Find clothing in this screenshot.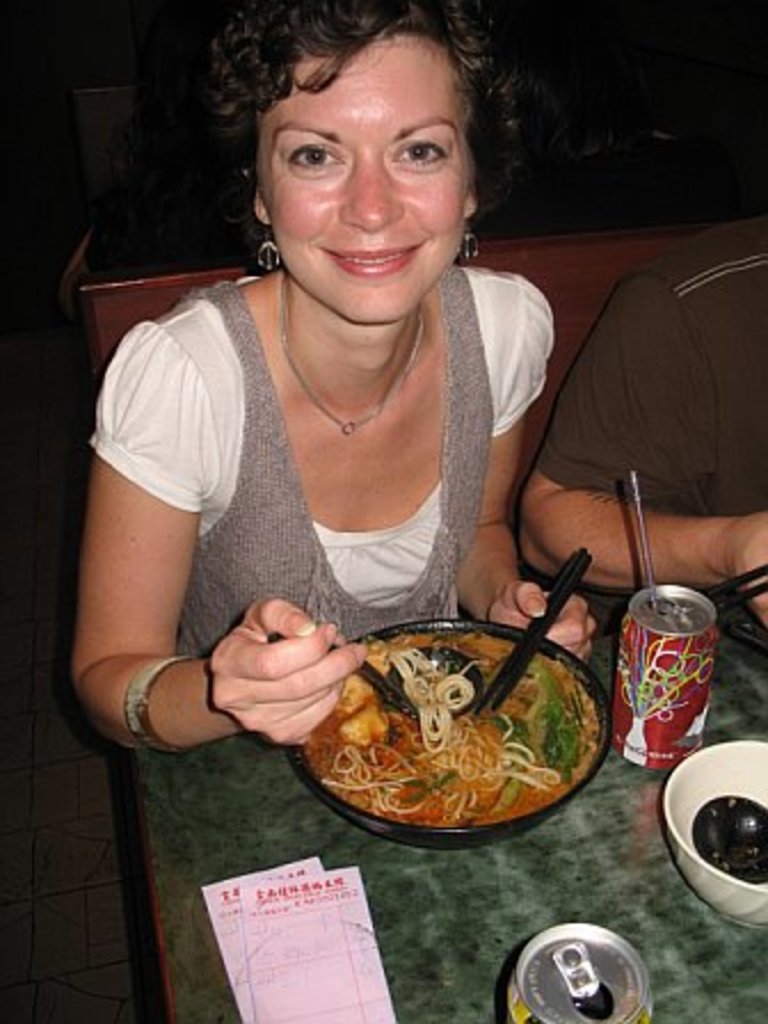
The bounding box for clothing is (x1=526, y1=215, x2=766, y2=523).
